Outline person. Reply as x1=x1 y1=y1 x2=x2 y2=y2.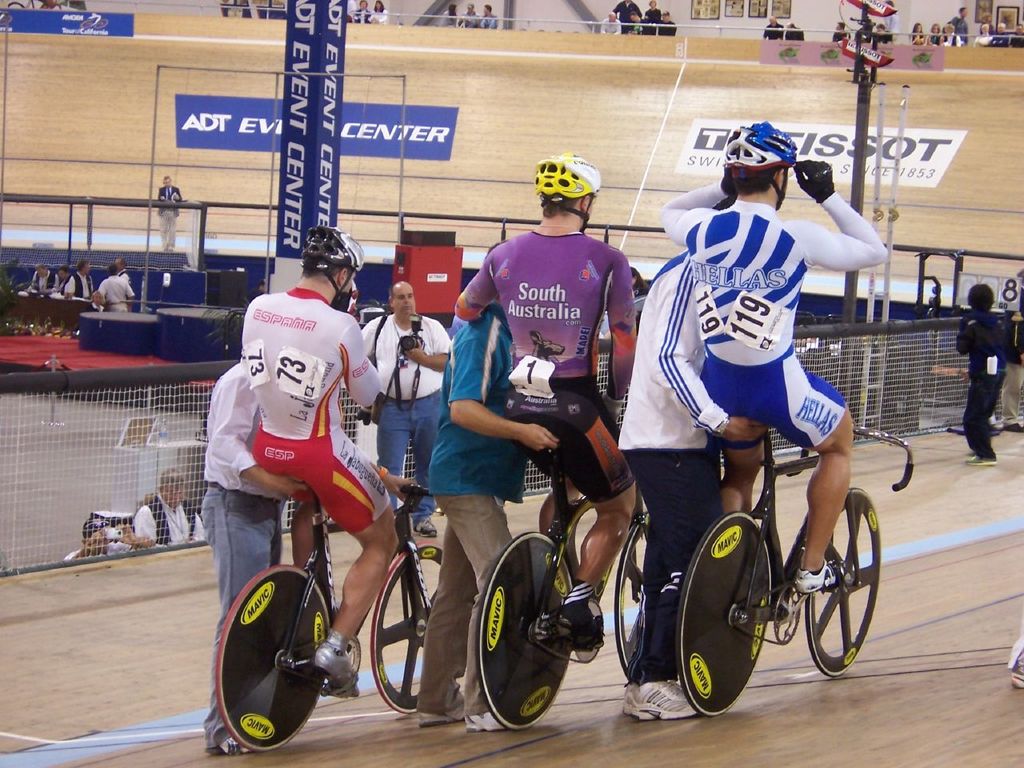
x1=642 y1=0 x2=659 y2=35.
